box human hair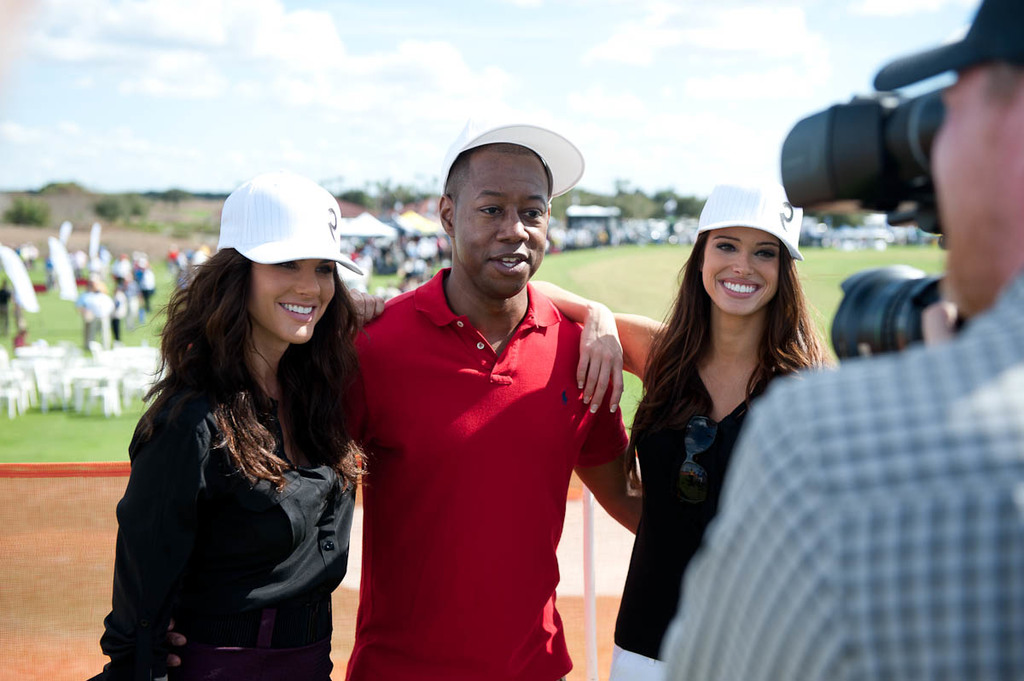
(143,208,364,548)
